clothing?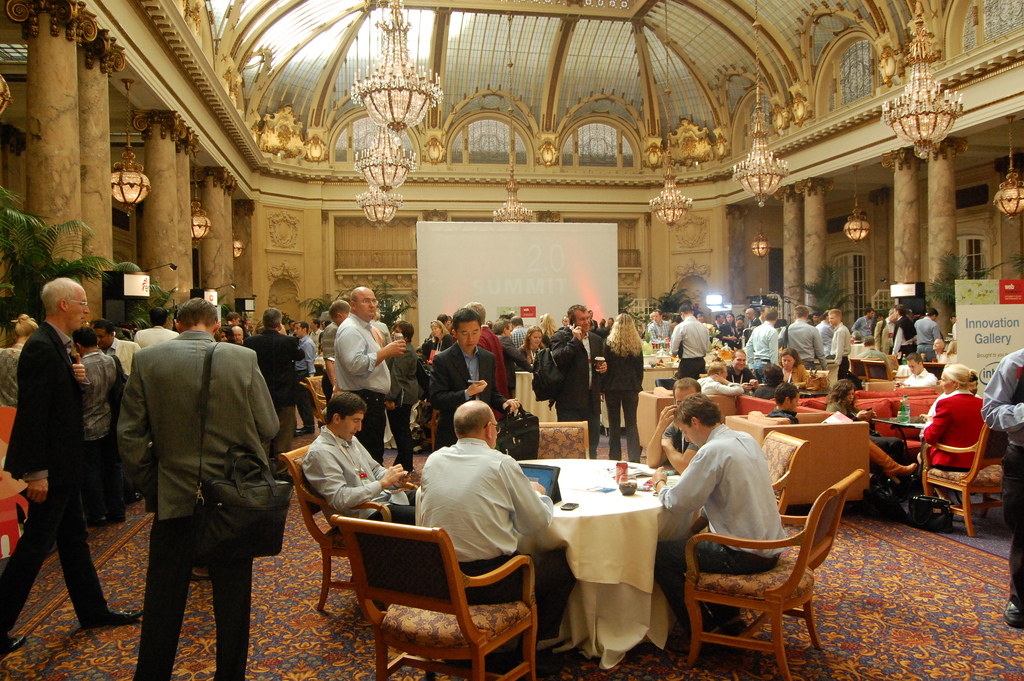
<box>4,347,20,405</box>
